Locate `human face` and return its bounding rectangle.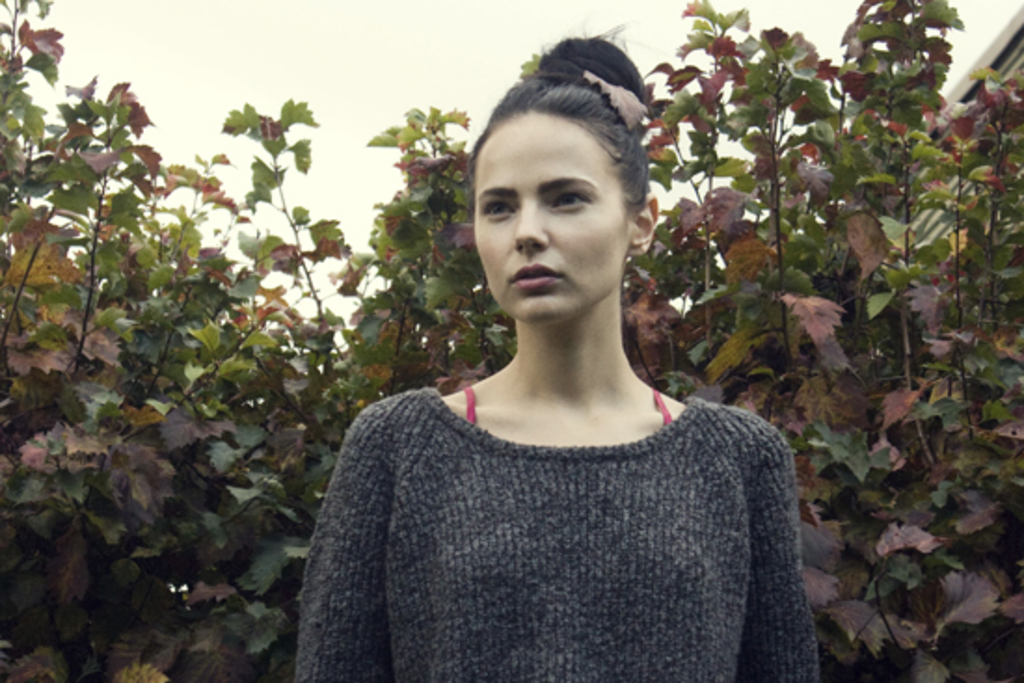
l=475, t=115, r=624, b=318.
